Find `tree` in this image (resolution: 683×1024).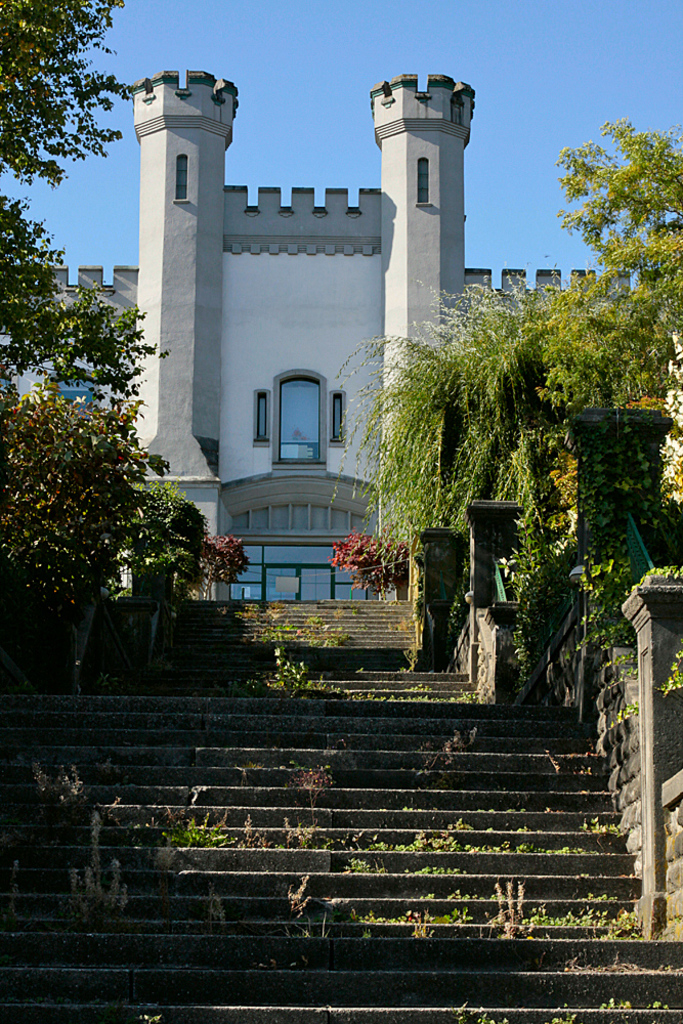
334 271 682 583.
